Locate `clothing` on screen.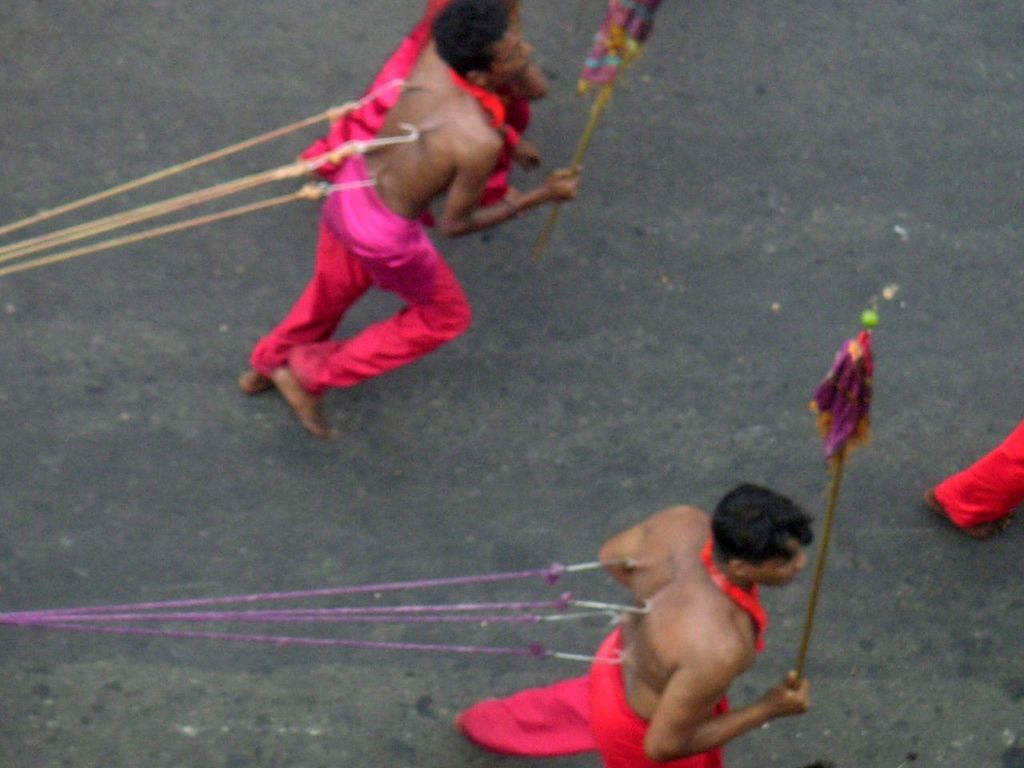
On screen at l=454, t=538, r=770, b=767.
